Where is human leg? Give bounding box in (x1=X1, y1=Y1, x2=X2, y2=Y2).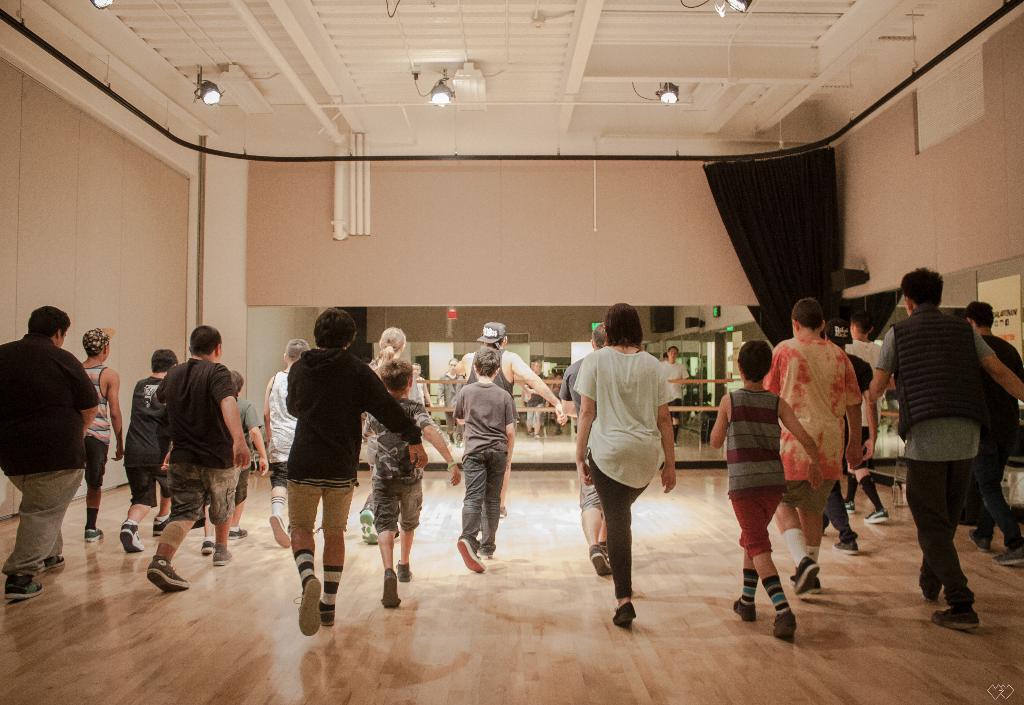
(x1=591, y1=467, x2=635, y2=622).
